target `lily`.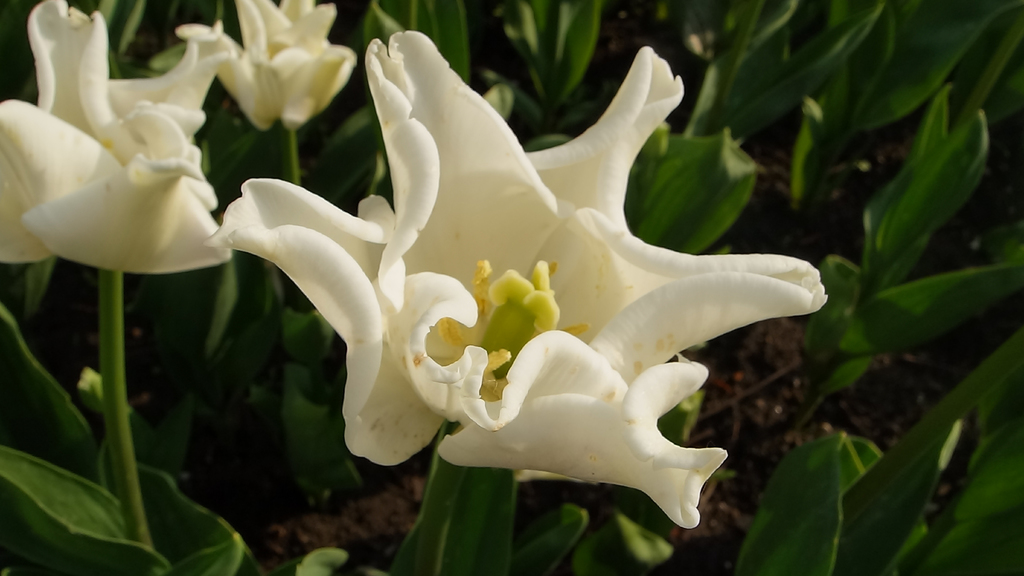
Target region: select_region(0, 0, 232, 280).
